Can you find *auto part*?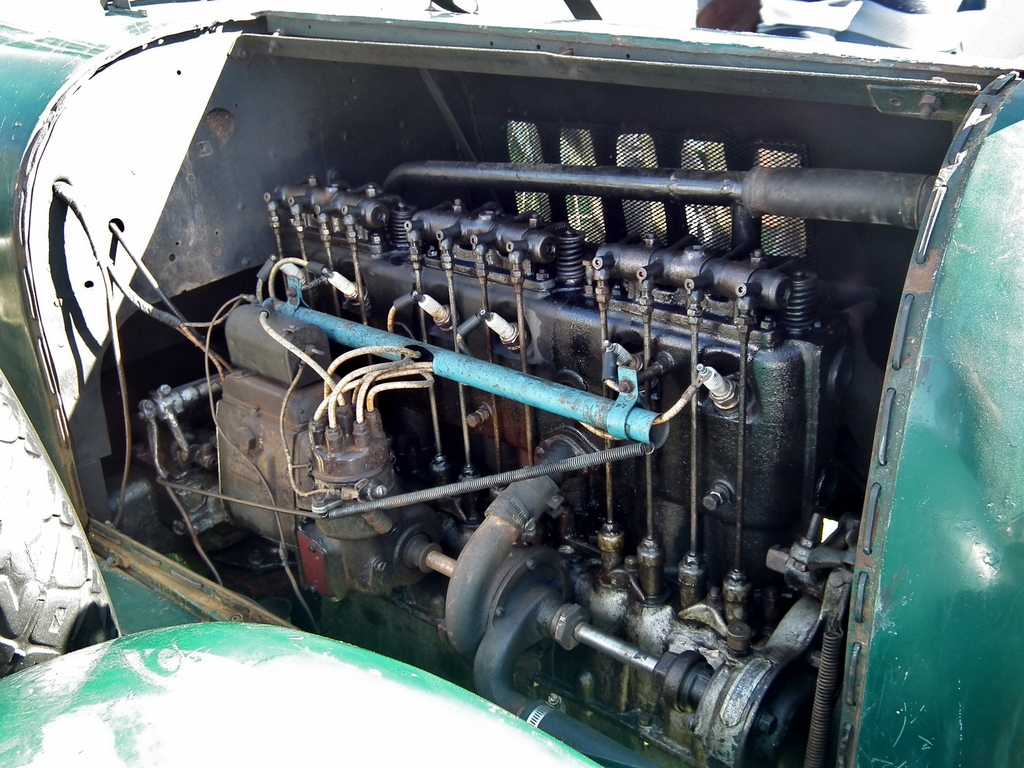
Yes, bounding box: l=0, t=51, r=984, b=767.
